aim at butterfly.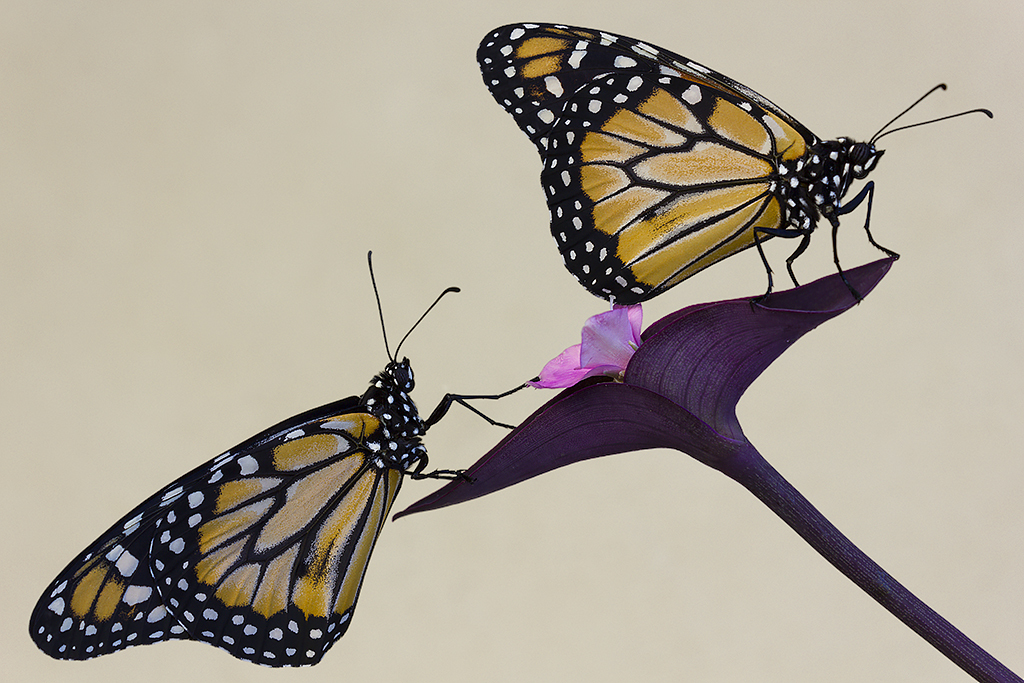
Aimed at {"left": 24, "top": 247, "right": 539, "bottom": 662}.
